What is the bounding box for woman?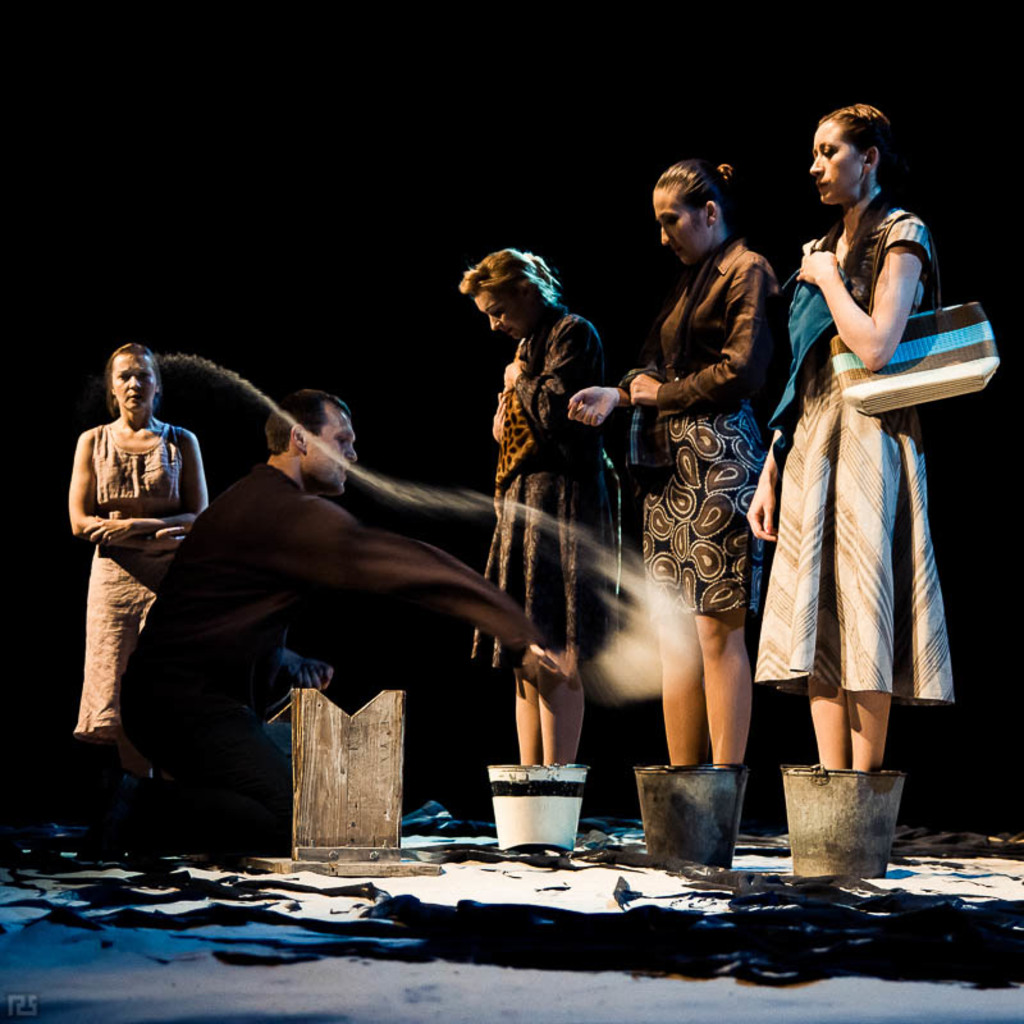
456 242 626 765.
